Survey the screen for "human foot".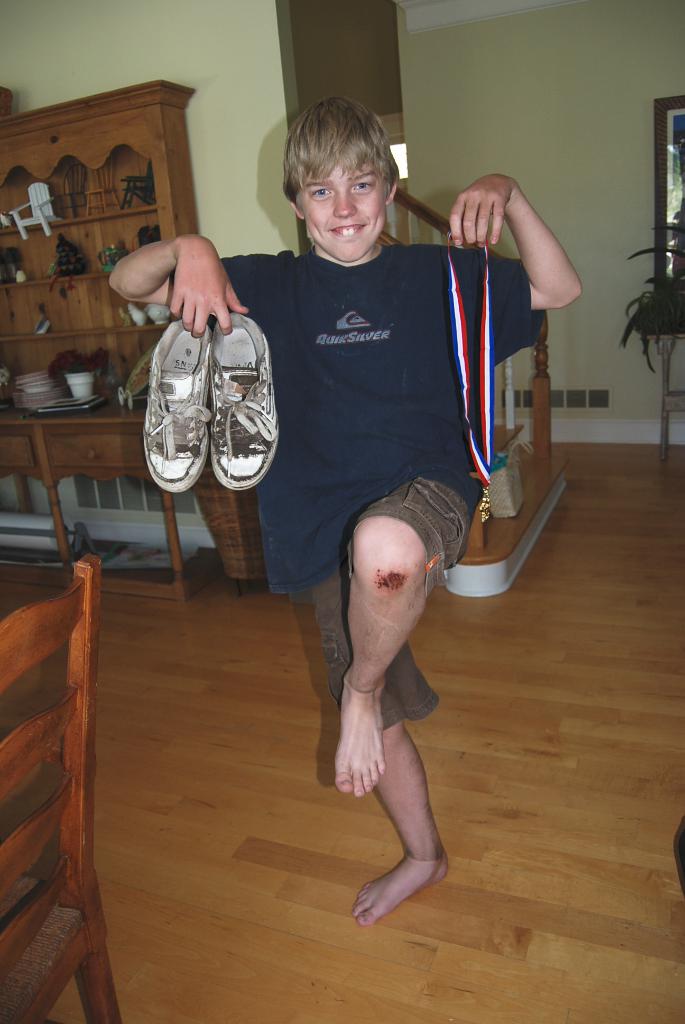
Survey found: bbox=[361, 830, 450, 918].
